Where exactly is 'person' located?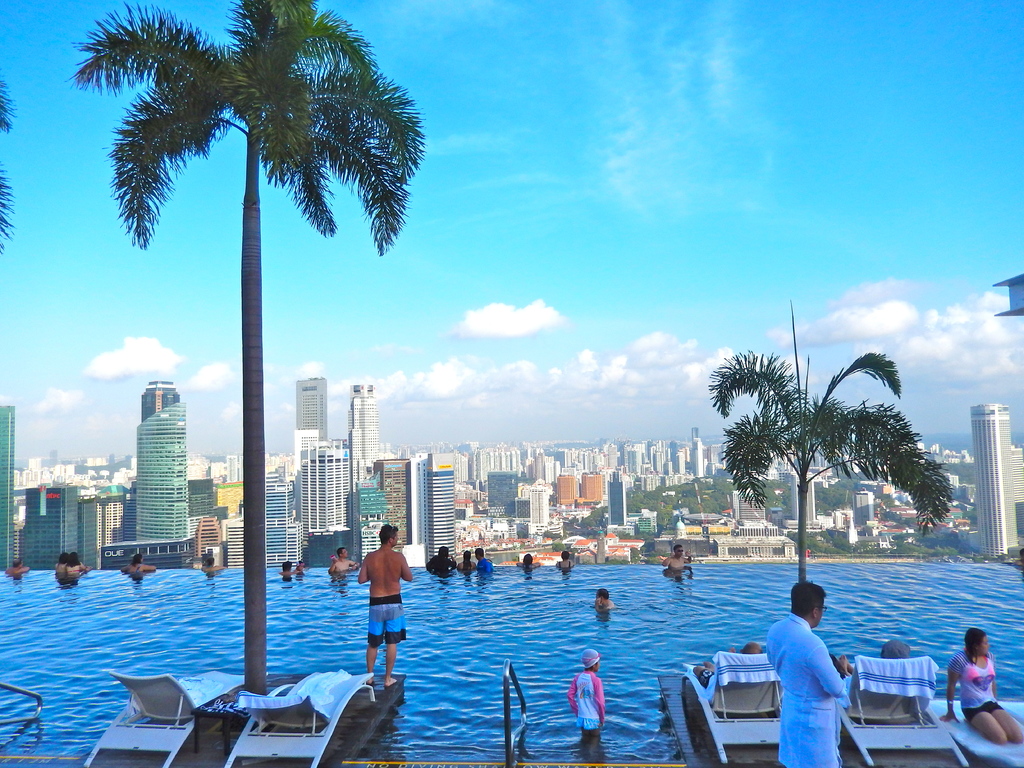
Its bounding box is pyautogui.locateOnScreen(938, 628, 1023, 745).
